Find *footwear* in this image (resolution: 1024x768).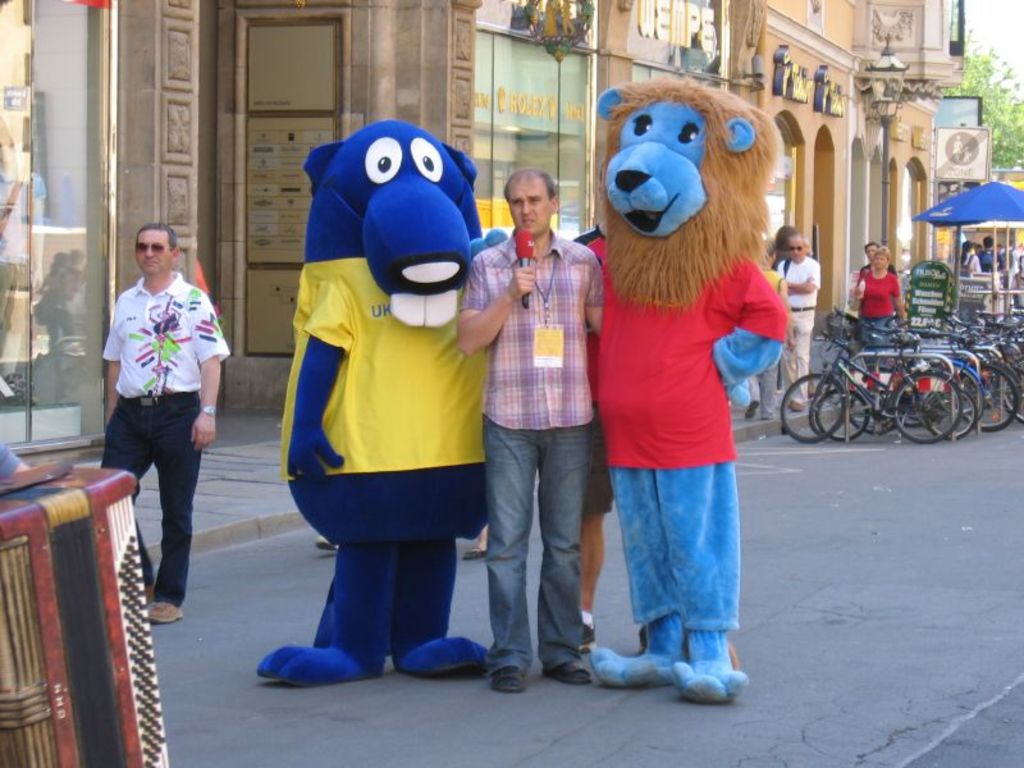
{"left": 142, "top": 586, "right": 151, "bottom": 604}.
